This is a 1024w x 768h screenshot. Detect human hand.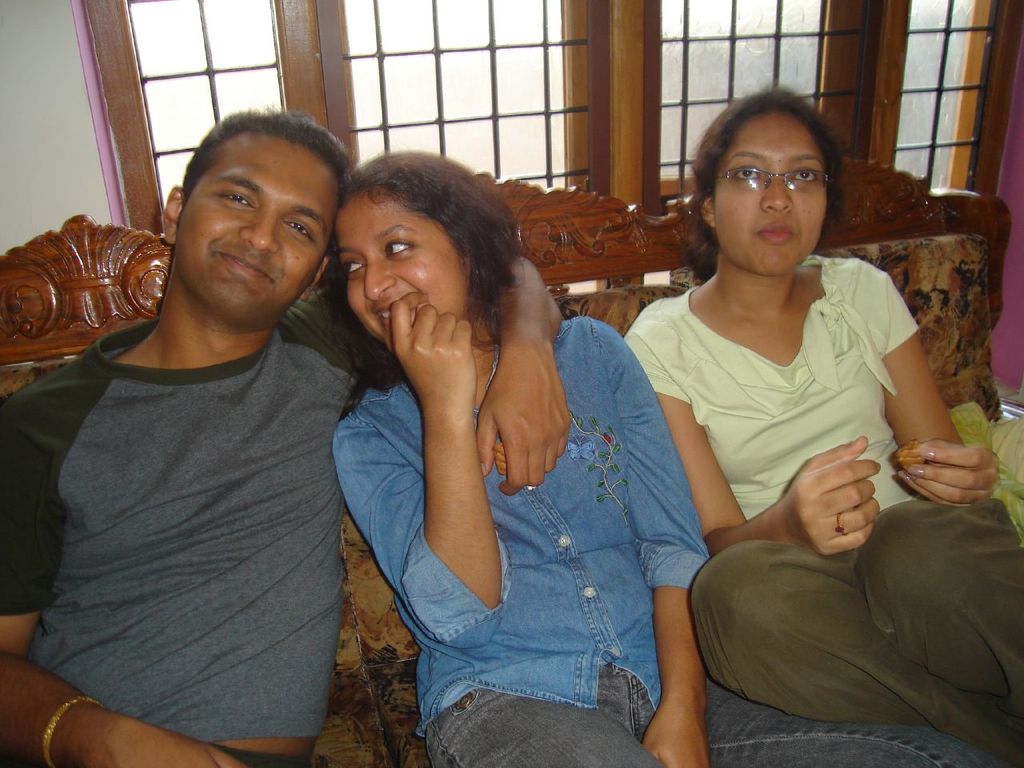
774/434/885/560.
